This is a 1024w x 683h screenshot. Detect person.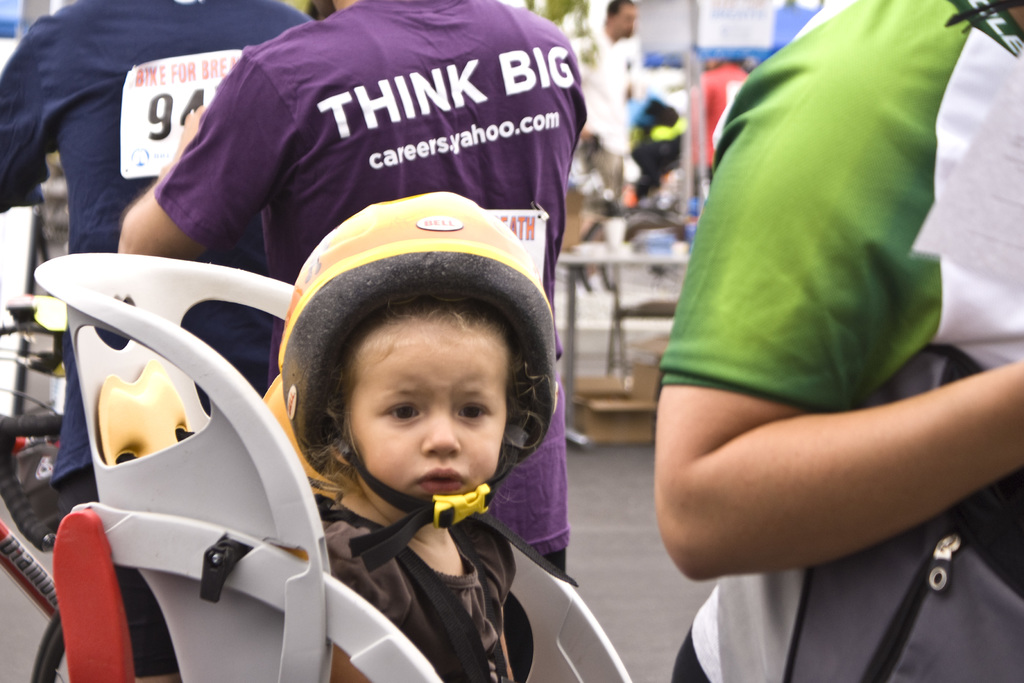
{"left": 641, "top": 0, "right": 1023, "bottom": 682}.
